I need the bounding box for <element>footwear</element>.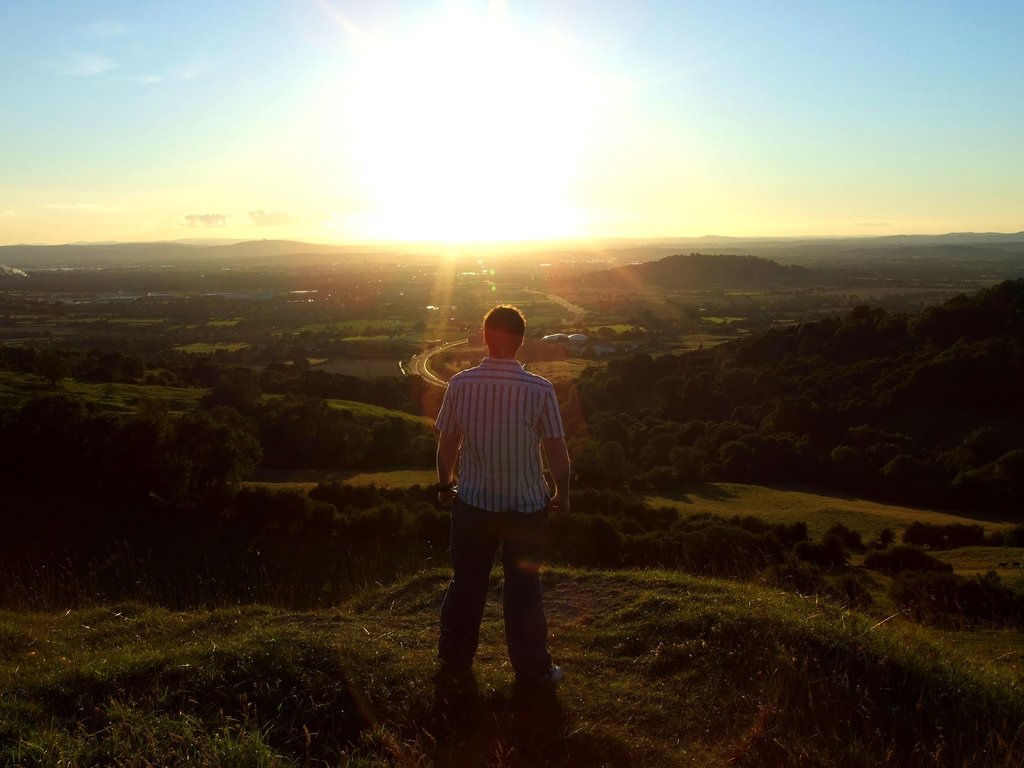
Here it is: {"x1": 429, "y1": 661, "x2": 463, "y2": 685}.
